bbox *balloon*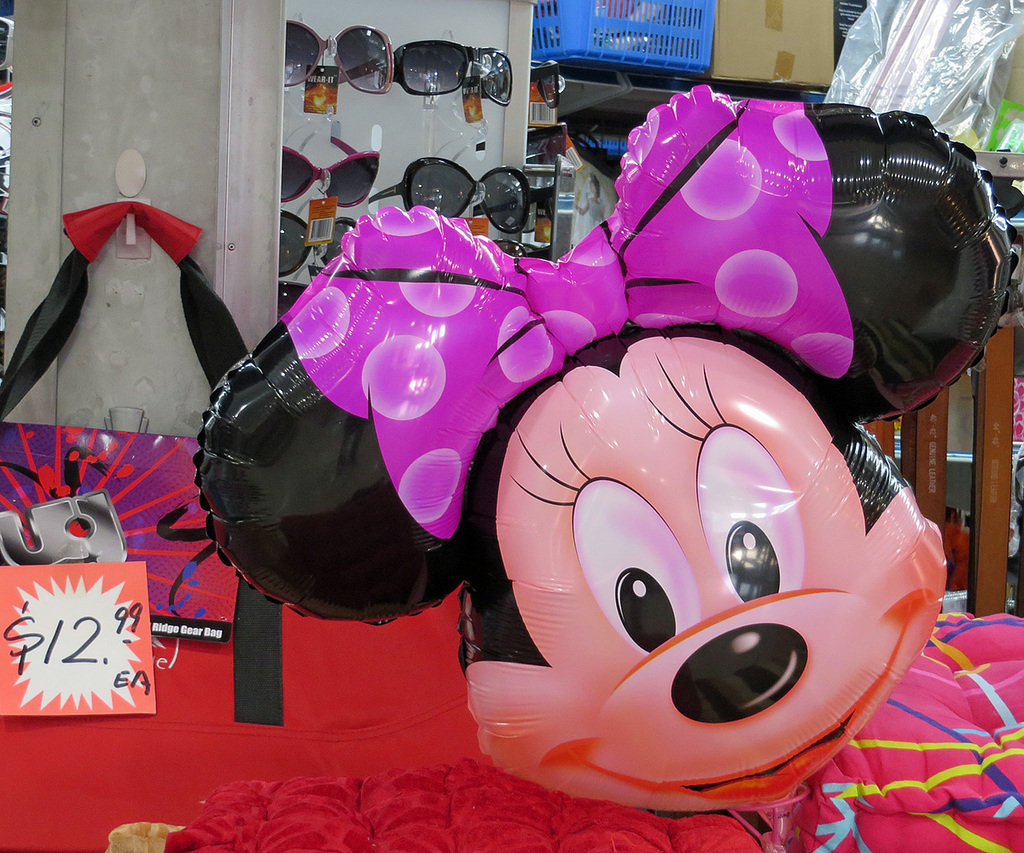
192,86,1016,817
